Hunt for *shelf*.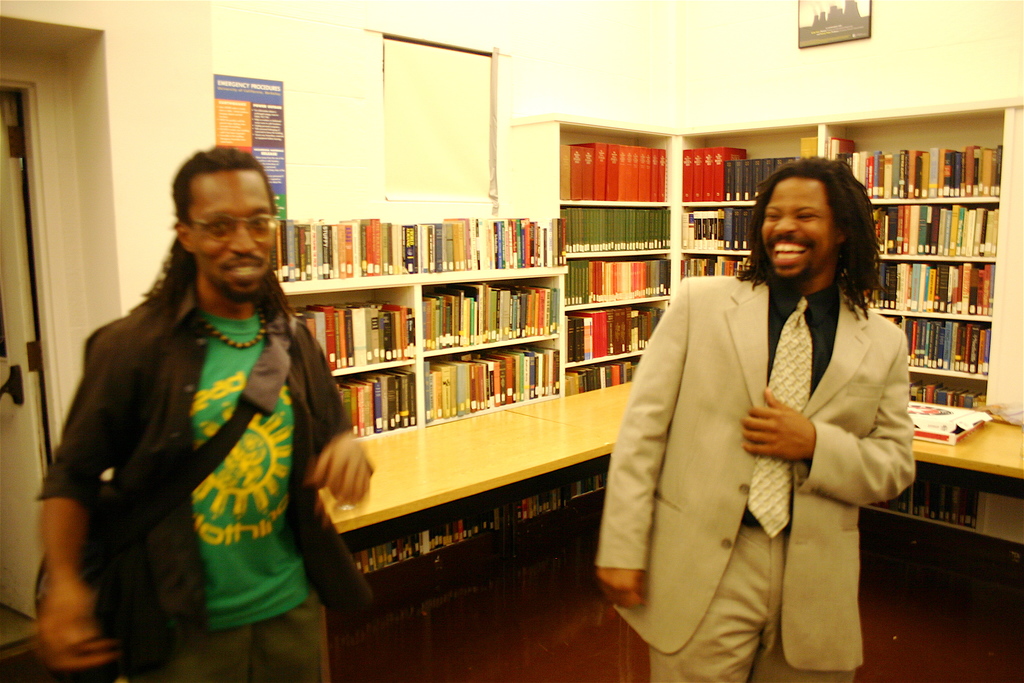
Hunted down at [x1=269, y1=210, x2=564, y2=595].
